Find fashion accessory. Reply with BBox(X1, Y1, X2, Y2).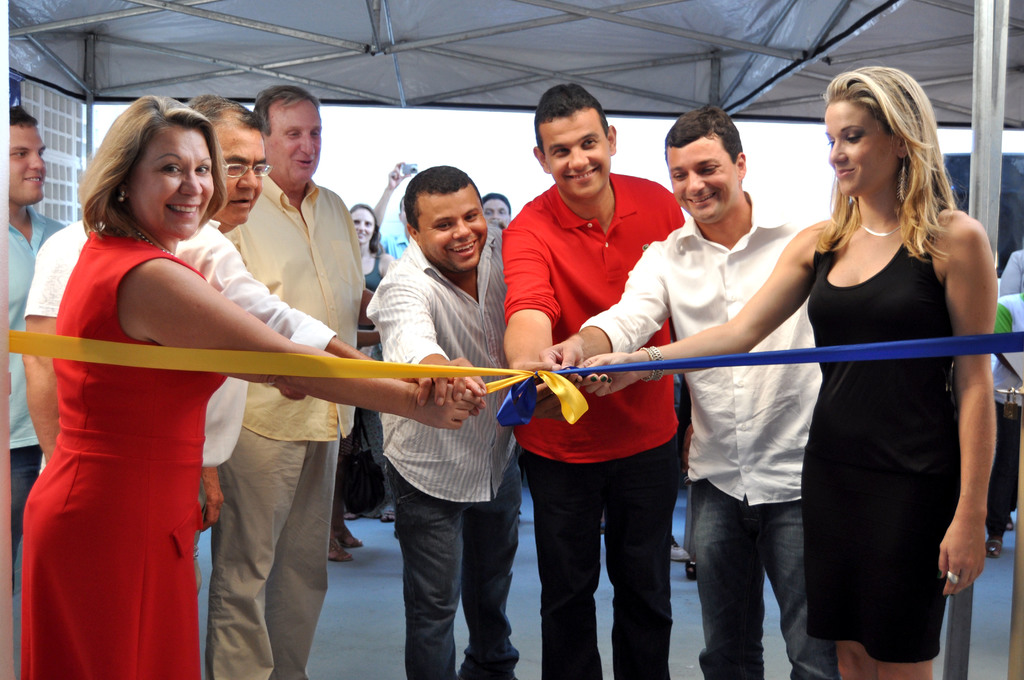
BBox(328, 537, 351, 560).
